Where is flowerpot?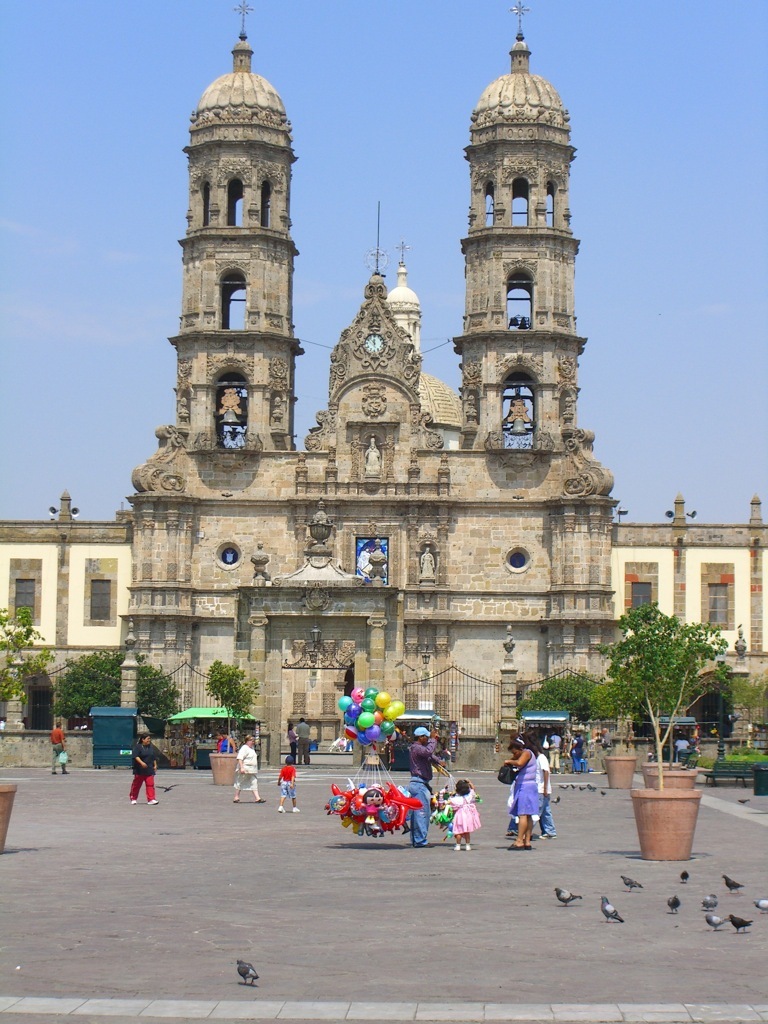
(211,752,238,788).
